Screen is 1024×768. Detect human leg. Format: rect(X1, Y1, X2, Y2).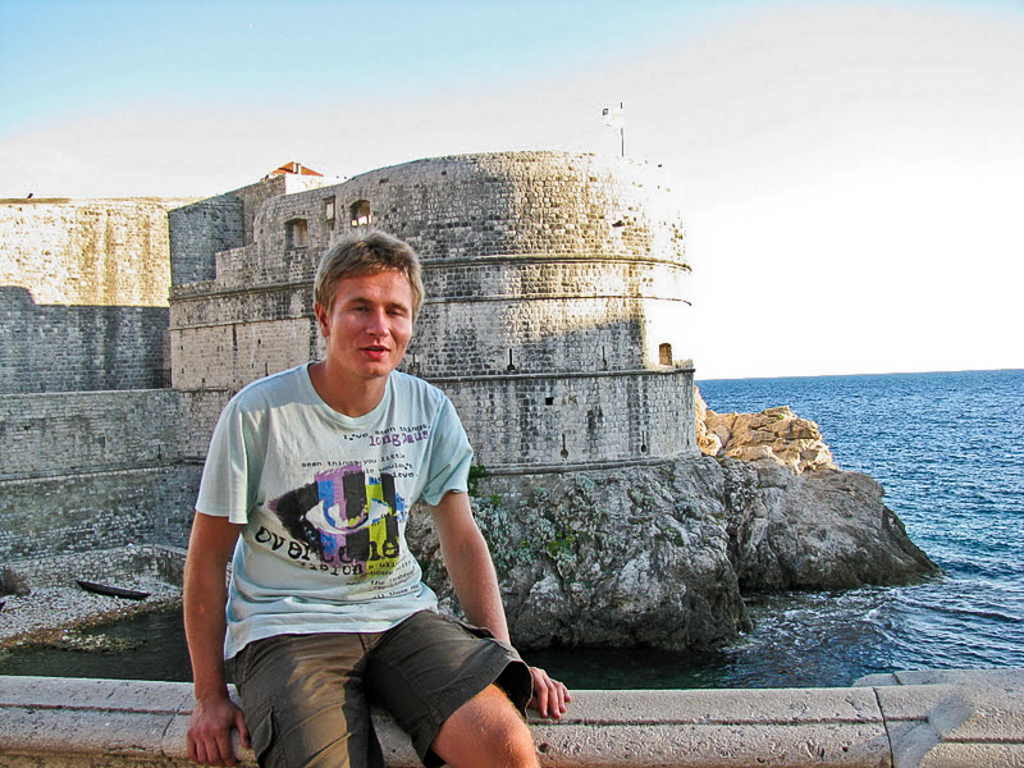
rect(388, 613, 547, 767).
